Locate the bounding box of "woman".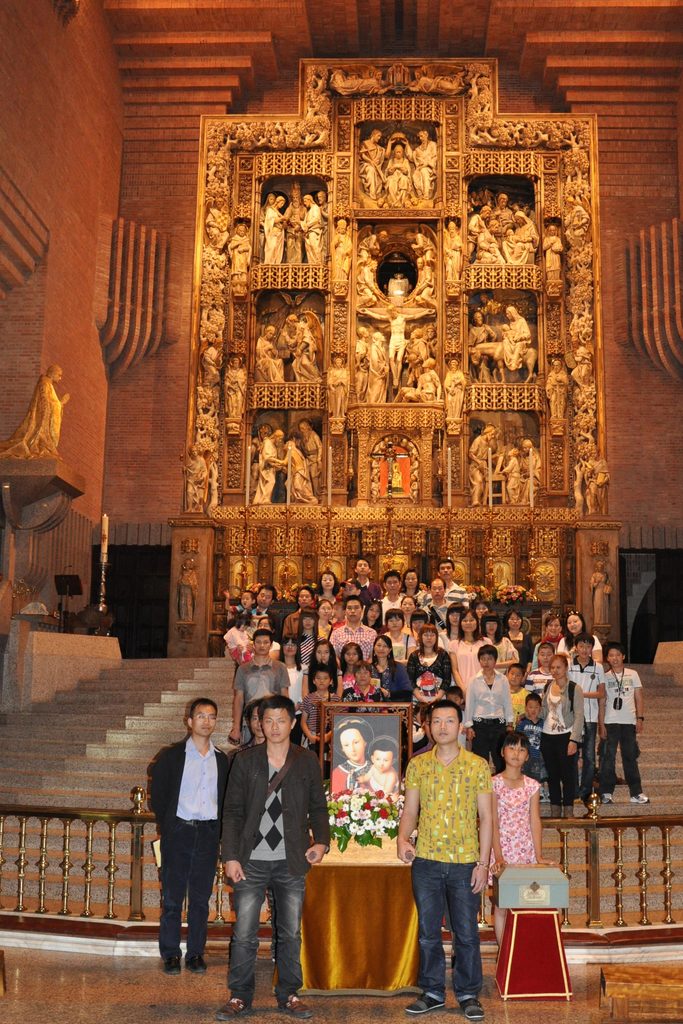
Bounding box: [left=557, top=606, right=604, bottom=659].
